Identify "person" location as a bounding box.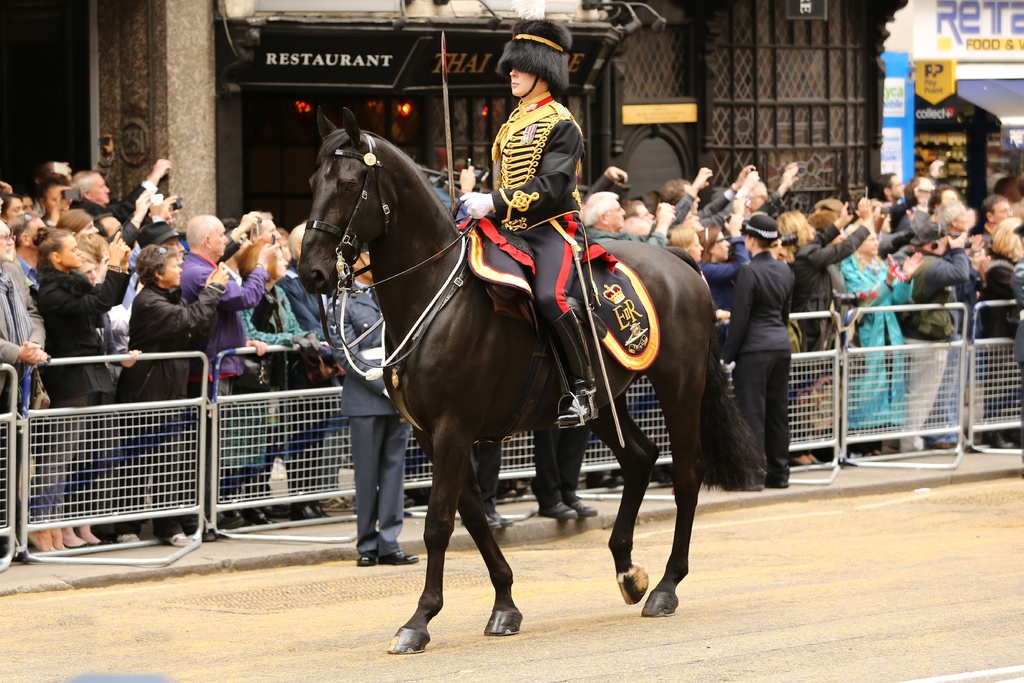
<box>730,207,822,504</box>.
